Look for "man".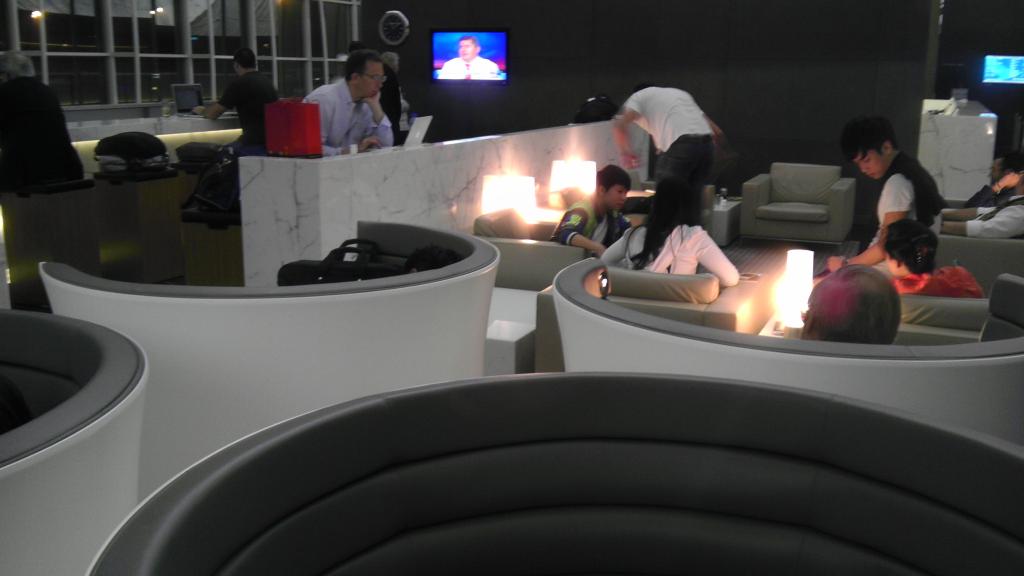
Found: bbox=(198, 51, 274, 226).
